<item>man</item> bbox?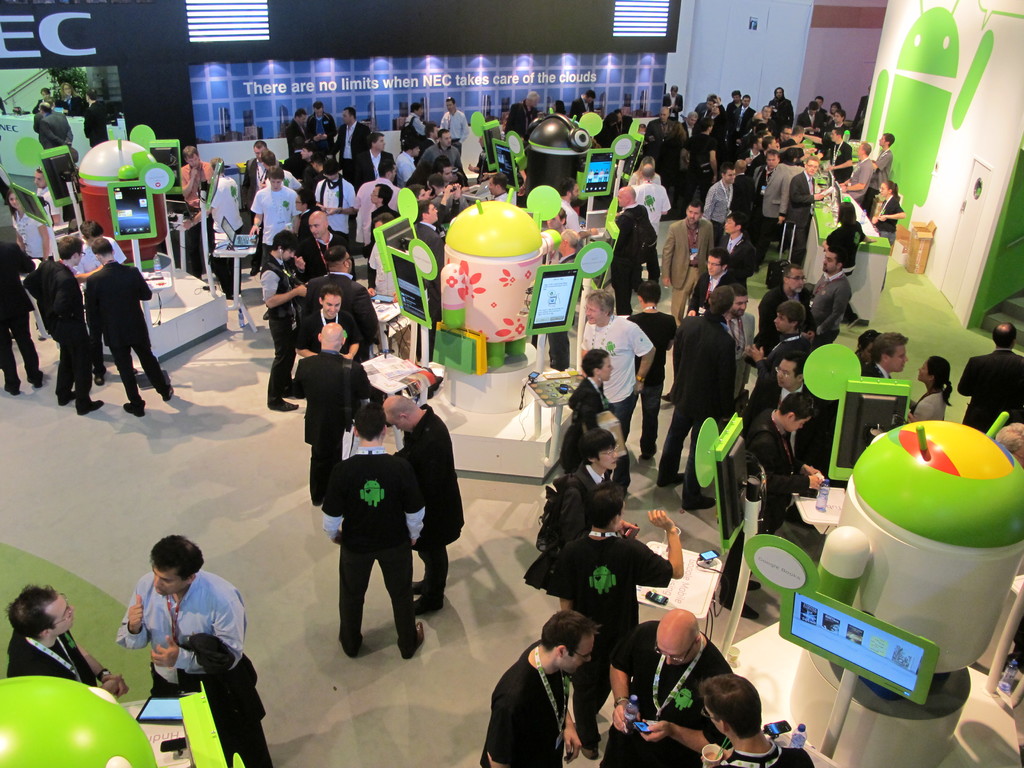
box=[723, 284, 758, 399]
